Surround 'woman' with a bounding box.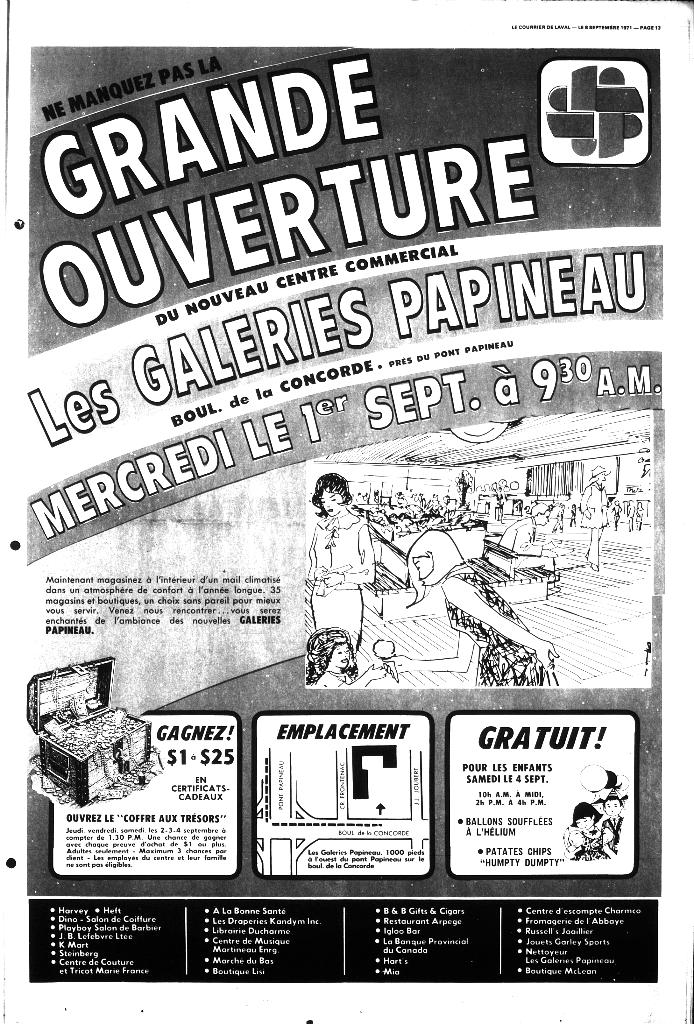
388, 526, 567, 685.
